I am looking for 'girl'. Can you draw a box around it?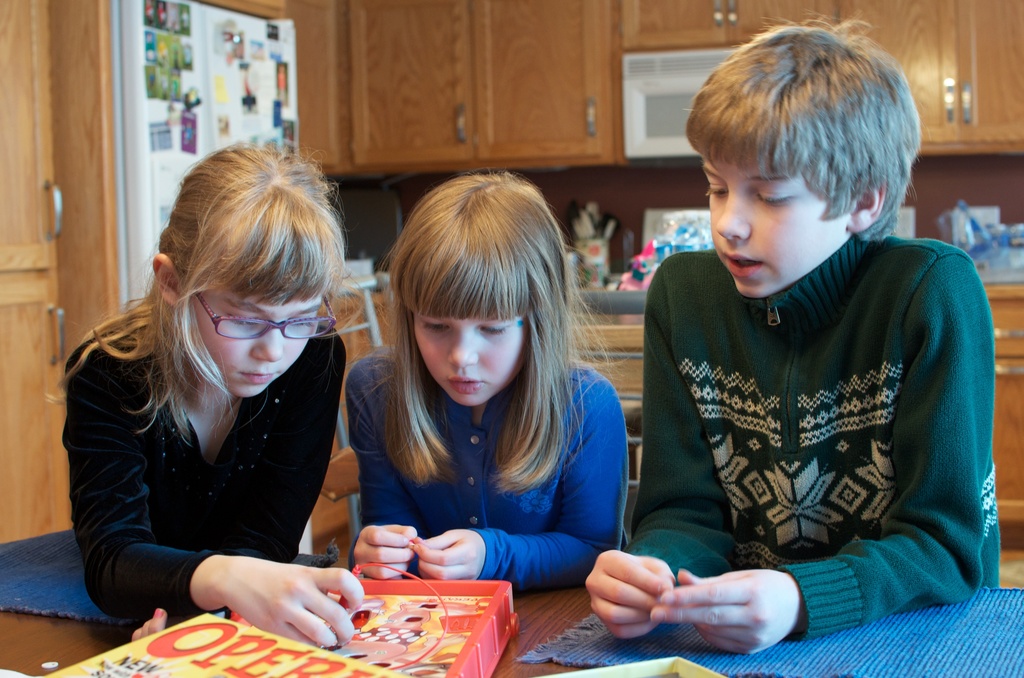
Sure, the bounding box is [47, 141, 363, 646].
